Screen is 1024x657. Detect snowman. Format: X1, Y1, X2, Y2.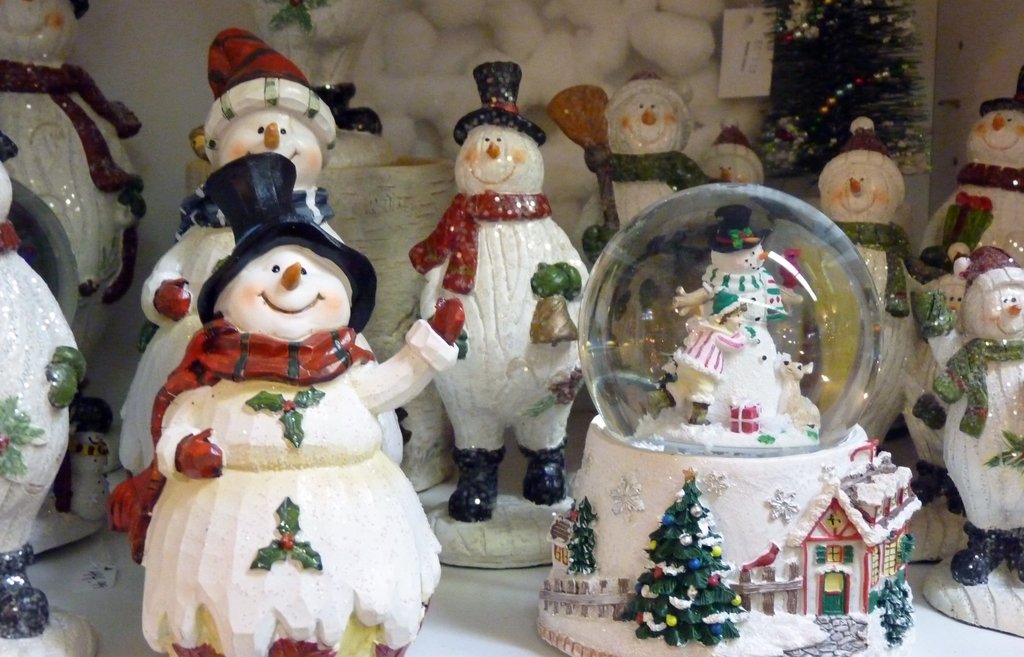
801, 104, 924, 452.
